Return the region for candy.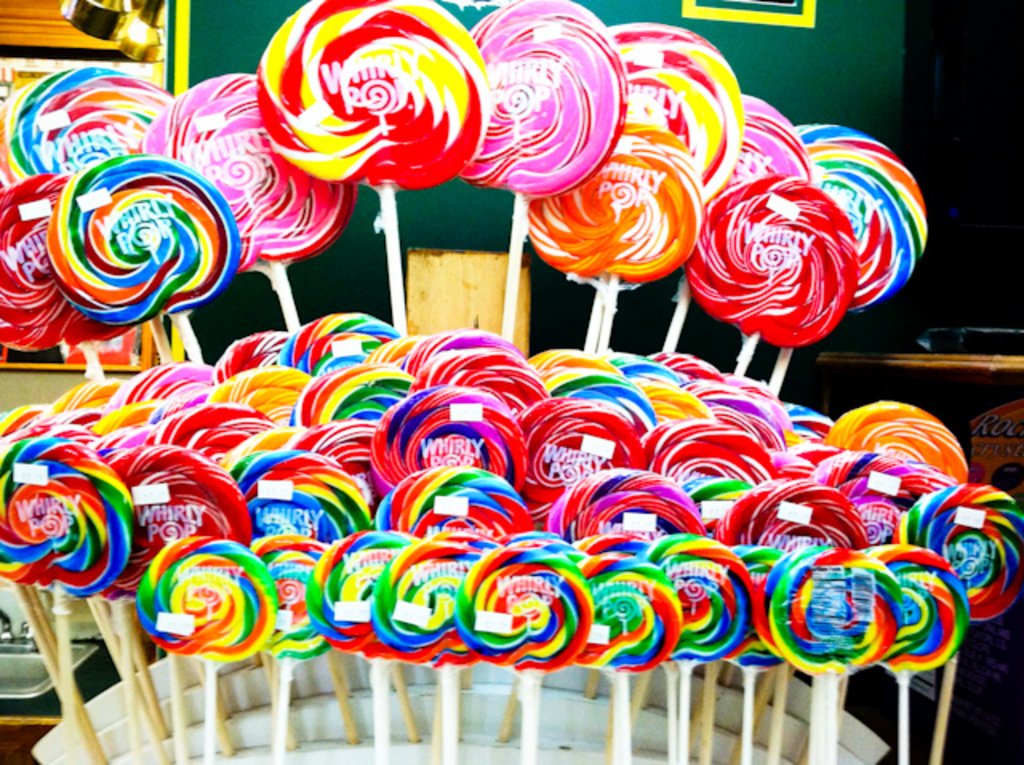
left=0, top=0, right=1022, bottom=674.
